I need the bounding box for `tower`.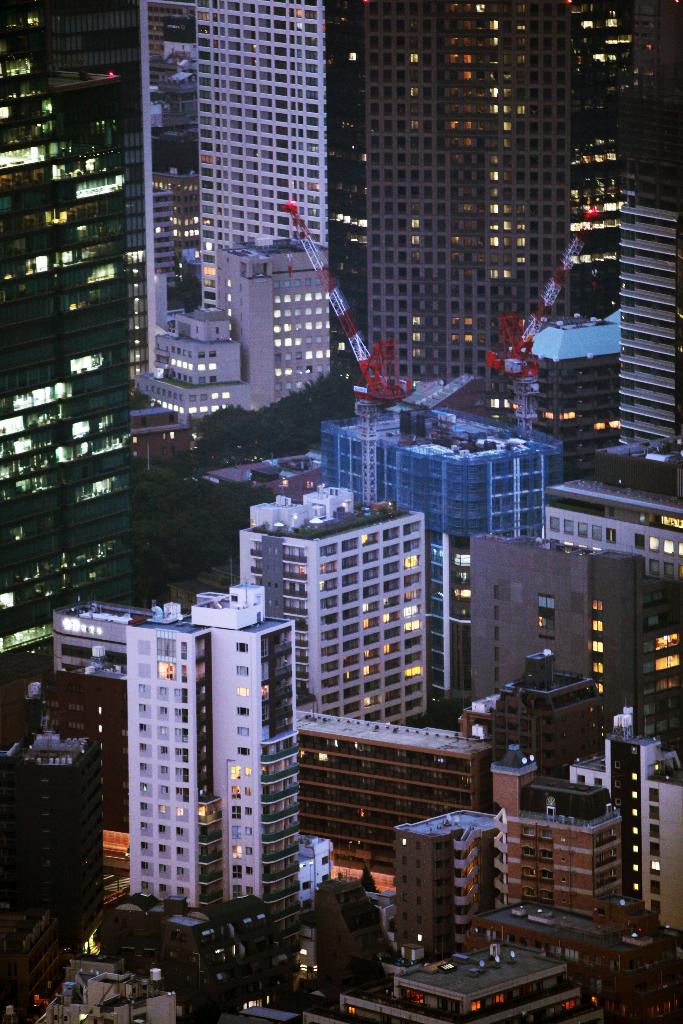
Here it is: (257,500,456,715).
